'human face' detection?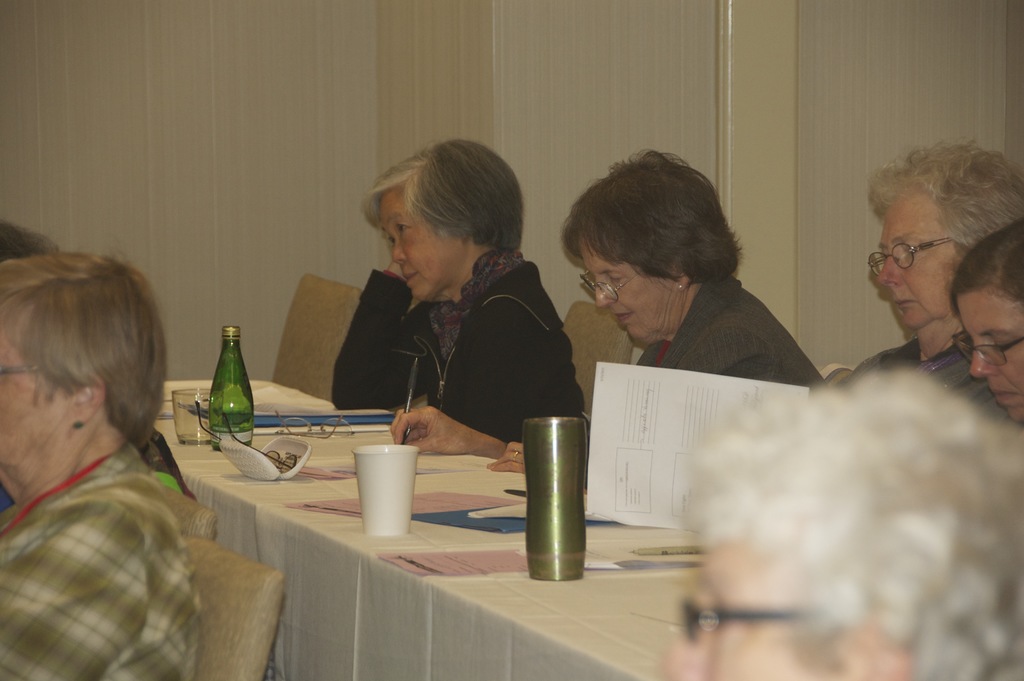
952, 289, 1023, 427
